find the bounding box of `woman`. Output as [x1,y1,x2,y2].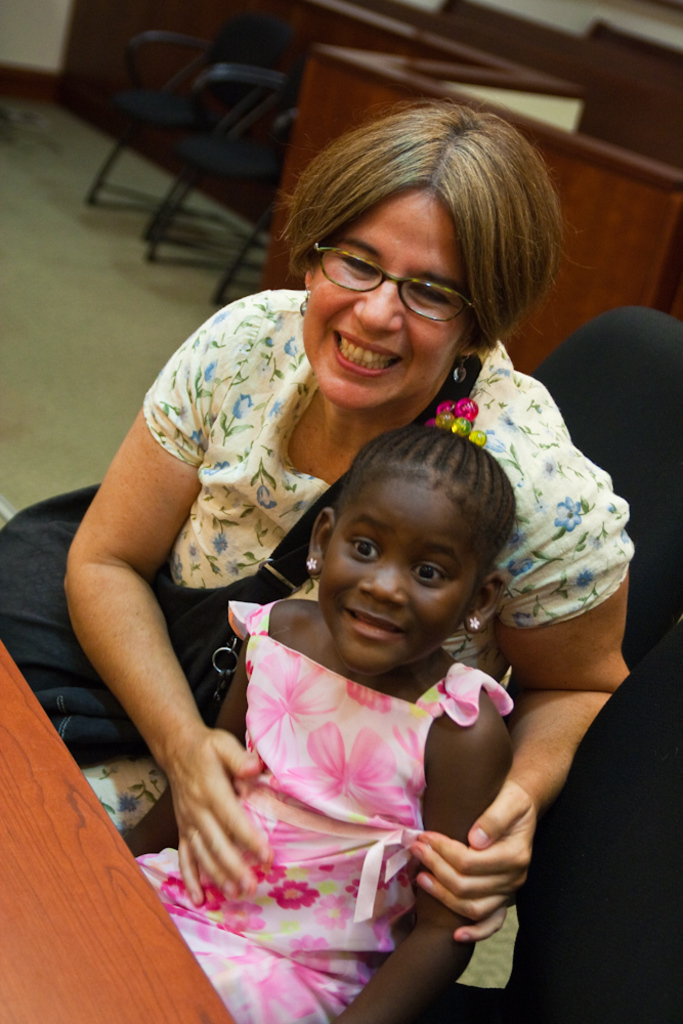
[76,84,622,943].
